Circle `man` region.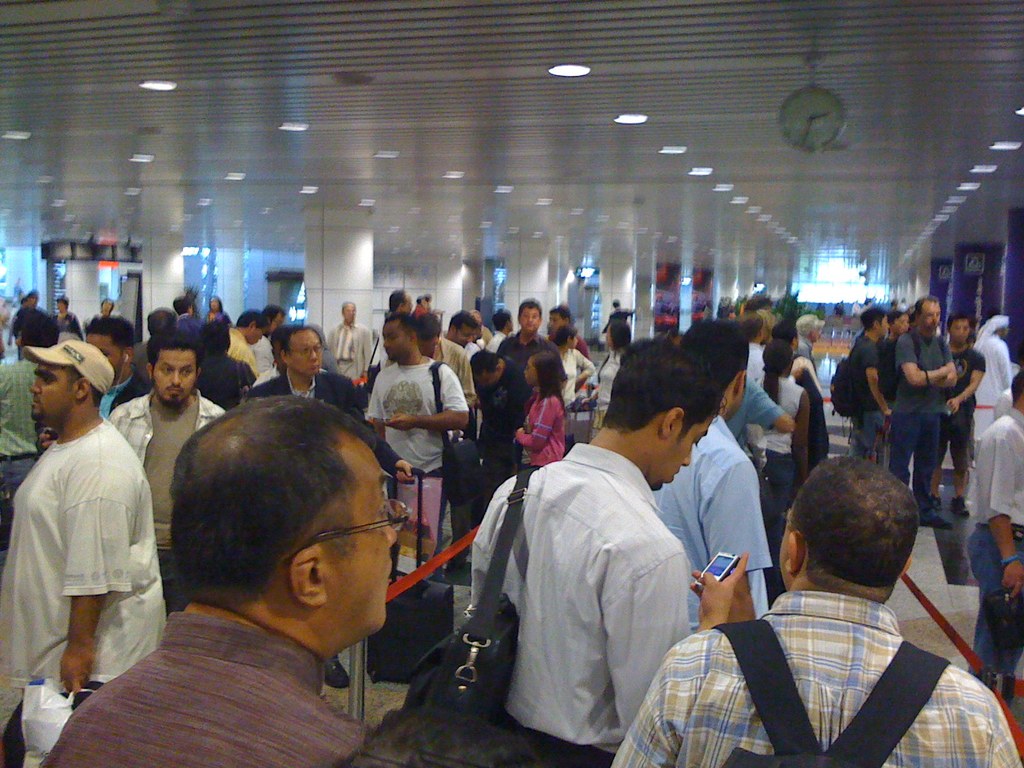
Region: l=387, t=286, r=413, b=314.
